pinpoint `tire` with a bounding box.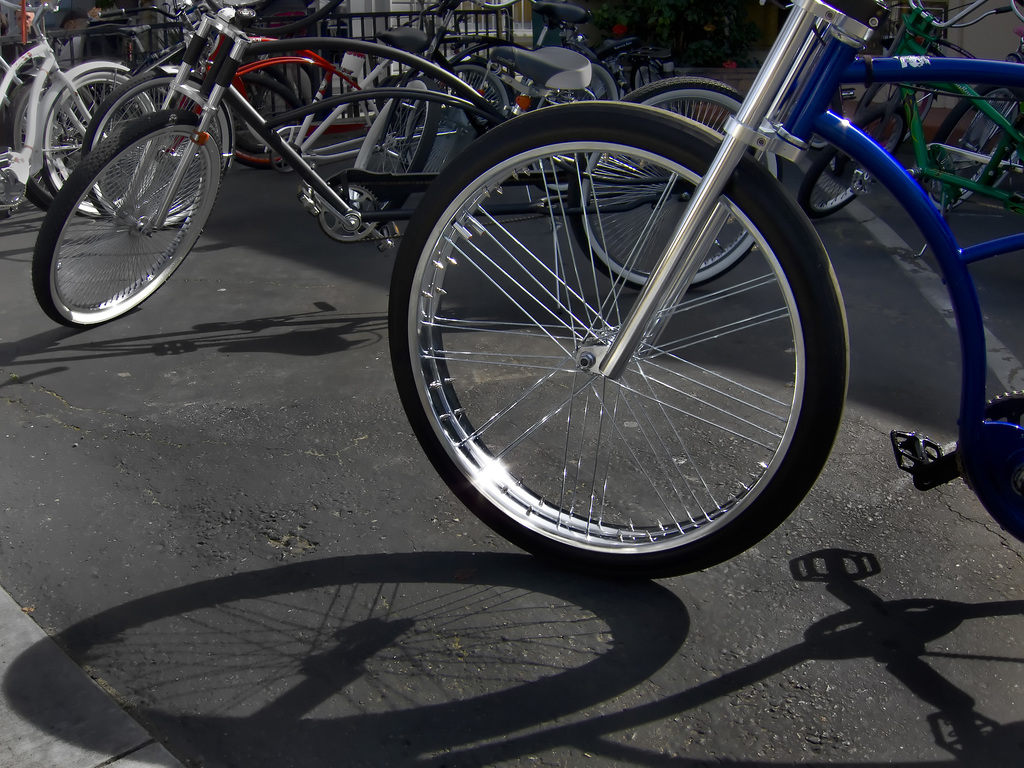
select_region(14, 76, 116, 207).
